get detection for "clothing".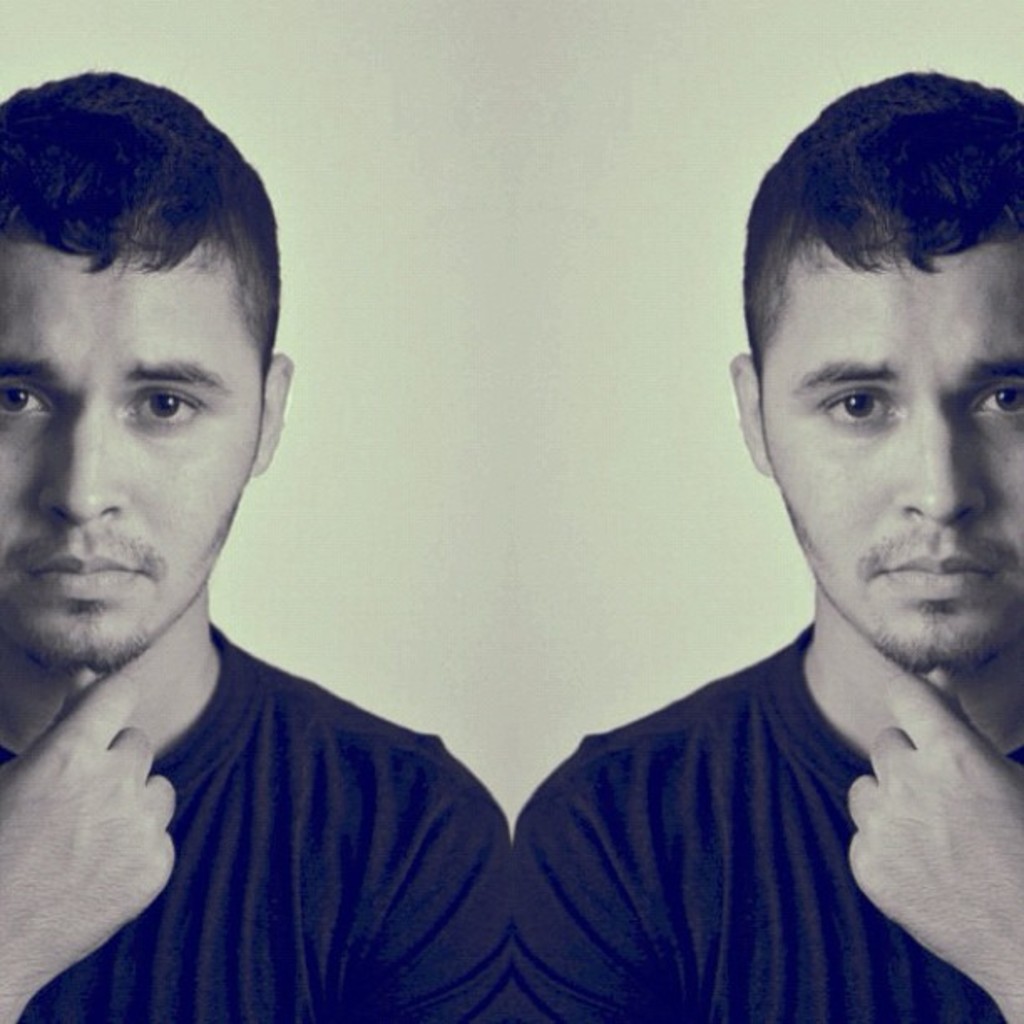
Detection: [x1=514, y1=621, x2=1022, y2=1022].
